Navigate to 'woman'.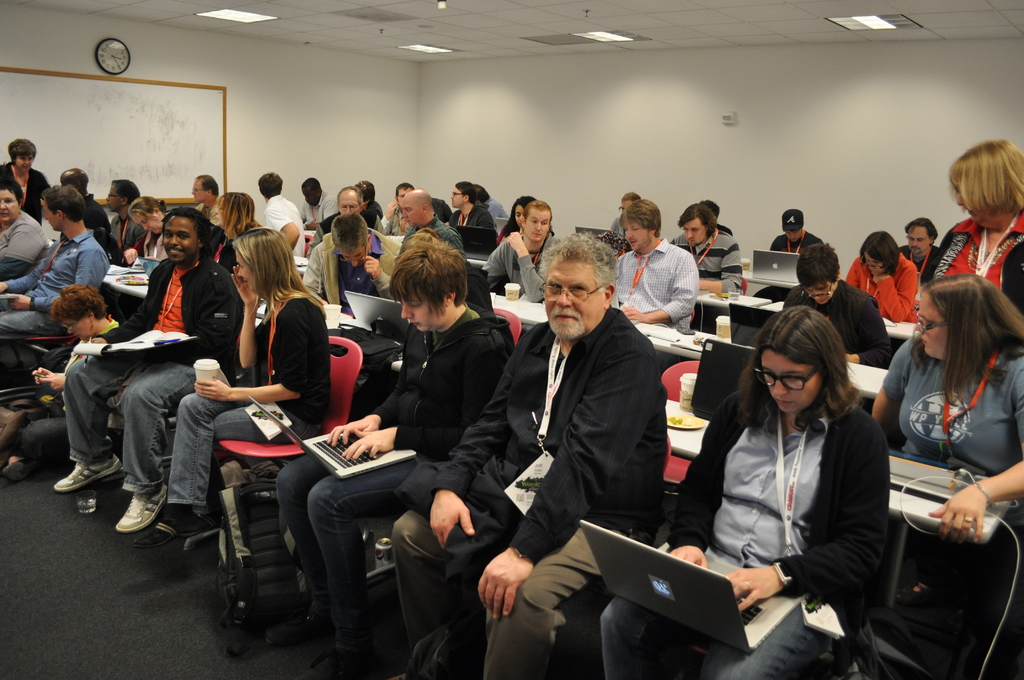
Navigation target: 123/186/190/280.
